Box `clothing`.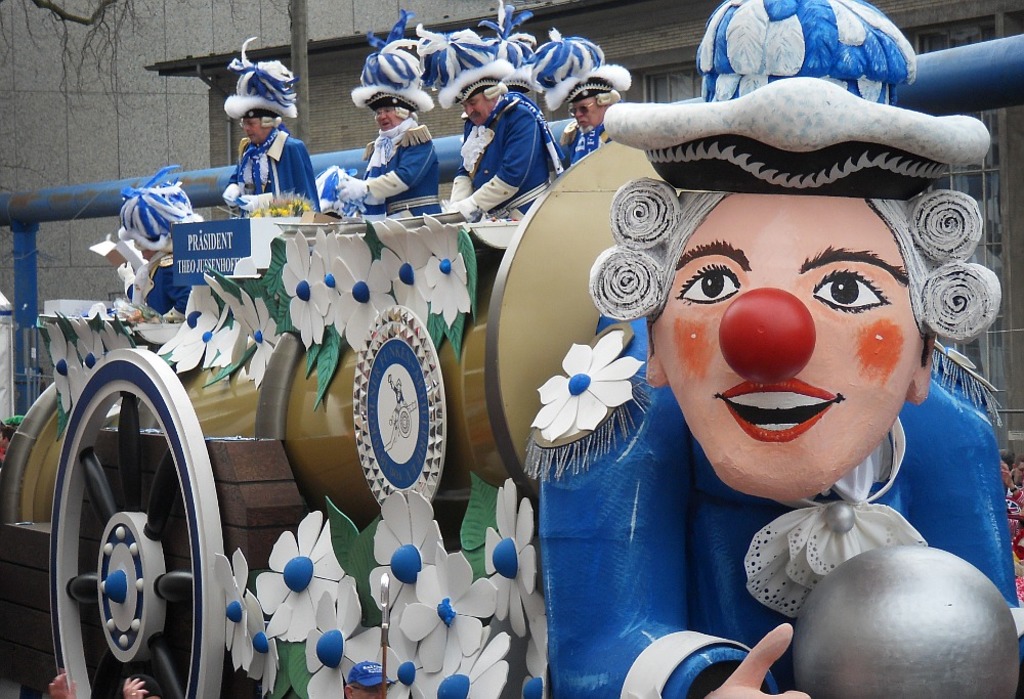
559,118,610,166.
